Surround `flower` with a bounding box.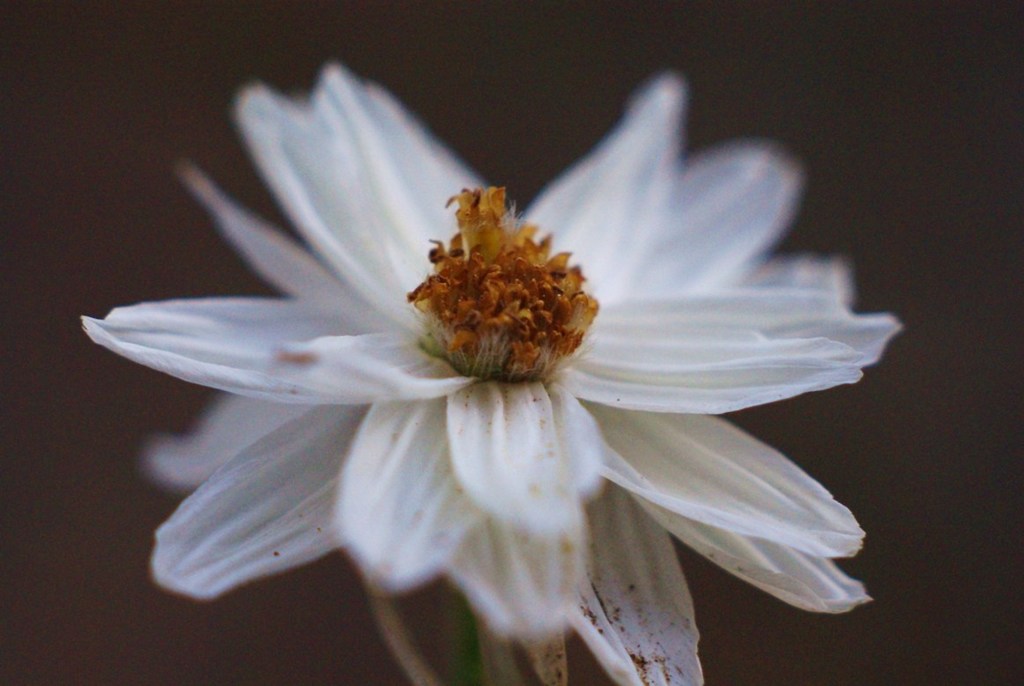
detection(113, 58, 900, 625).
